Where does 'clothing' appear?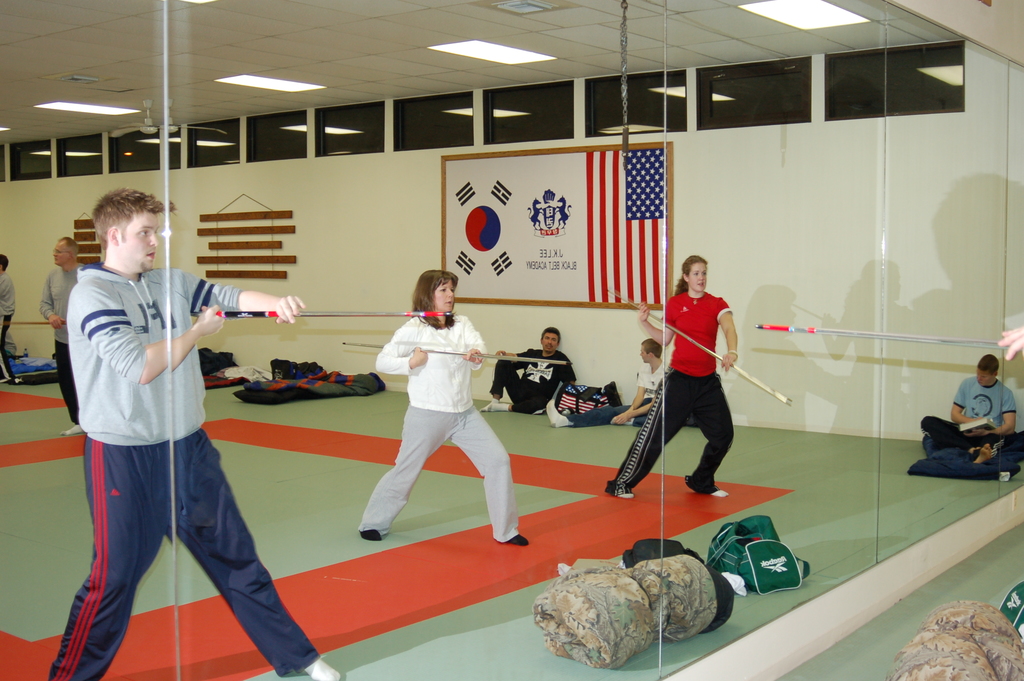
Appears at 615,357,673,418.
